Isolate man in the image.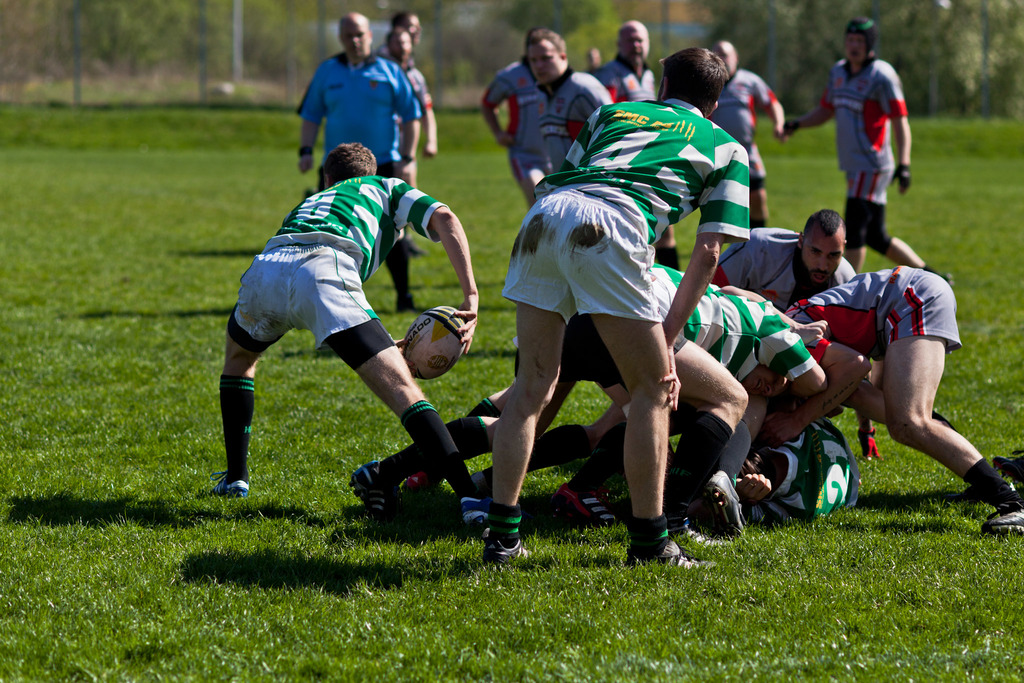
Isolated region: [x1=476, y1=43, x2=751, y2=570].
